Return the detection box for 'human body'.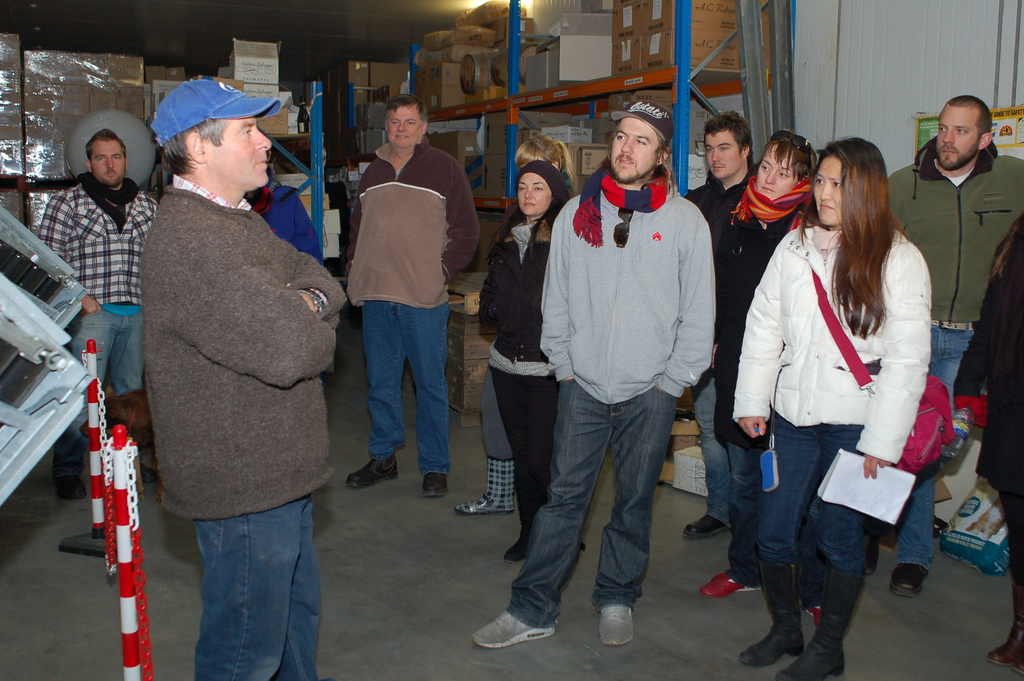
715:137:821:603.
